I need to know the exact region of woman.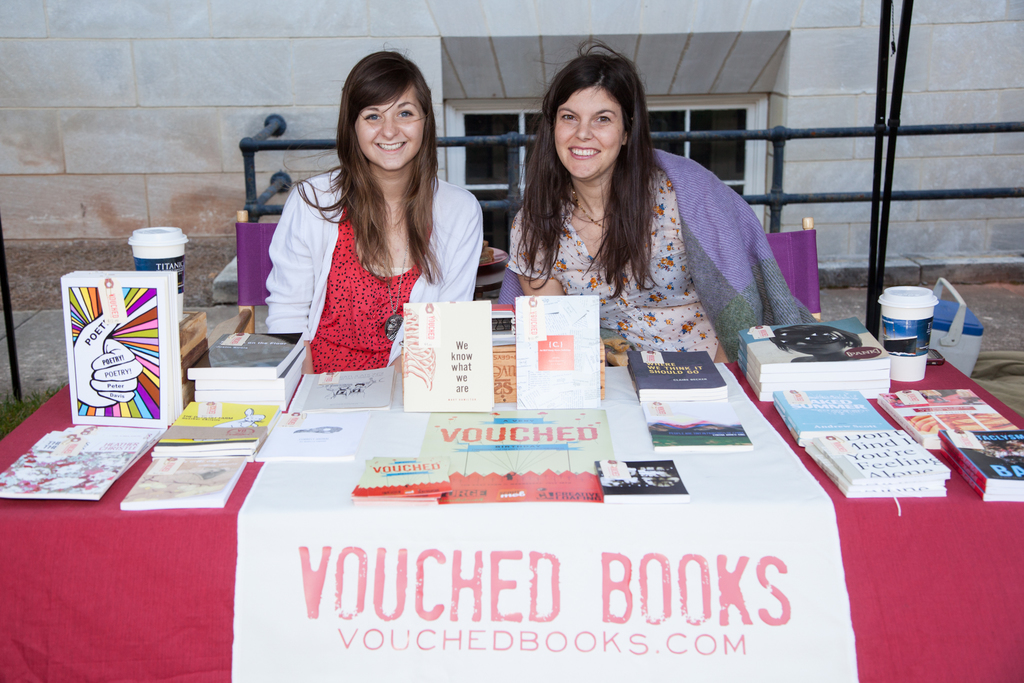
Region: (502, 35, 755, 384).
